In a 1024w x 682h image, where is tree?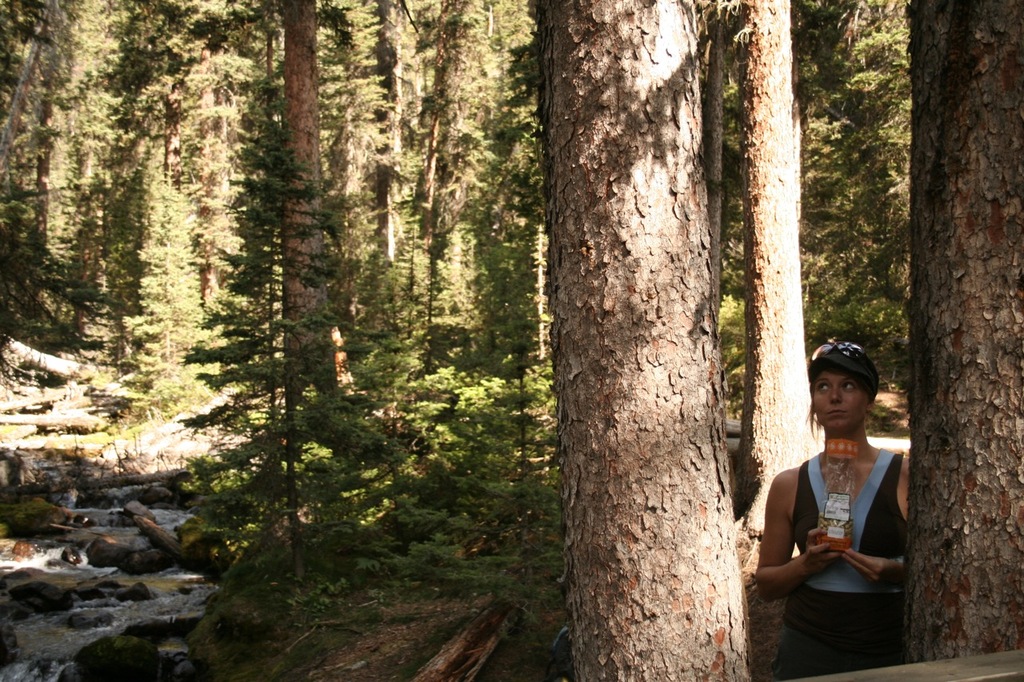
<box>725,0,822,590</box>.
